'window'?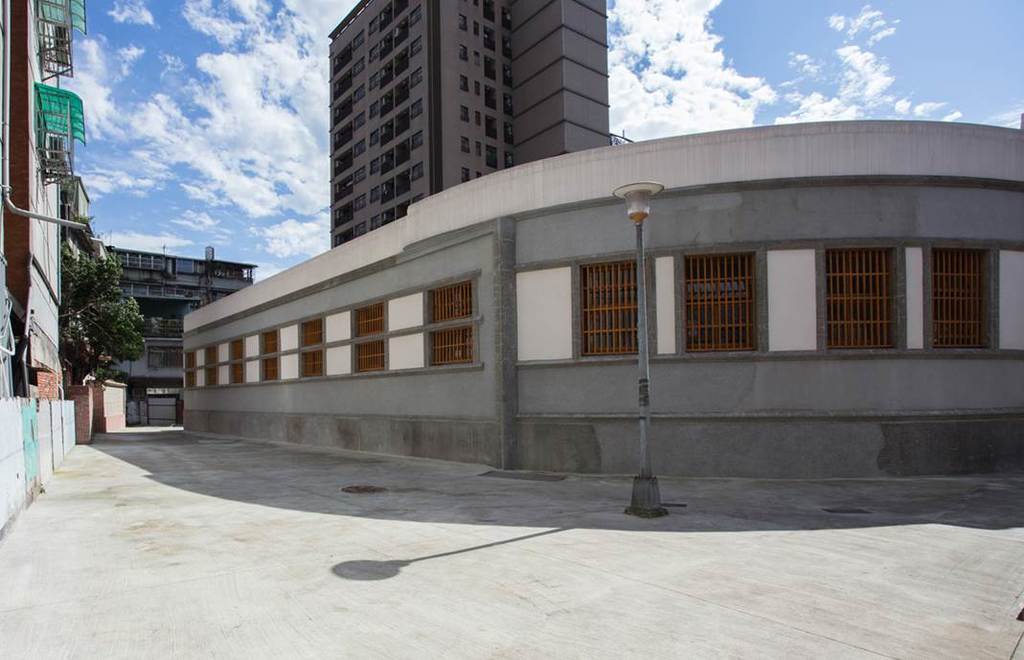
l=305, t=321, r=322, b=378
